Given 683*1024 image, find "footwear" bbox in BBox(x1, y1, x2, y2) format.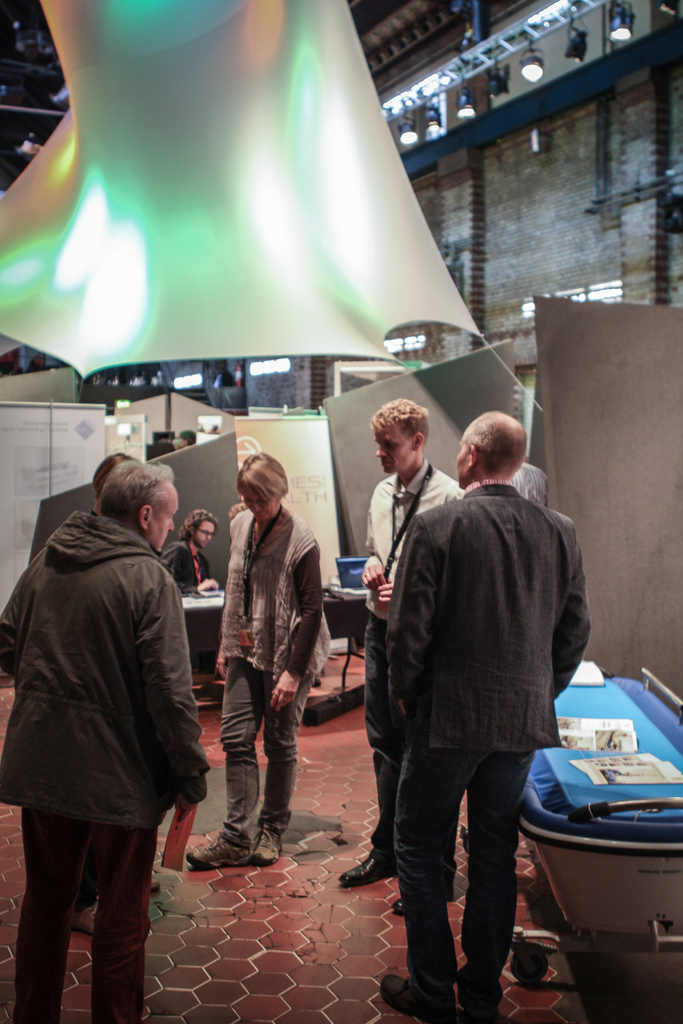
BBox(470, 998, 499, 1023).
